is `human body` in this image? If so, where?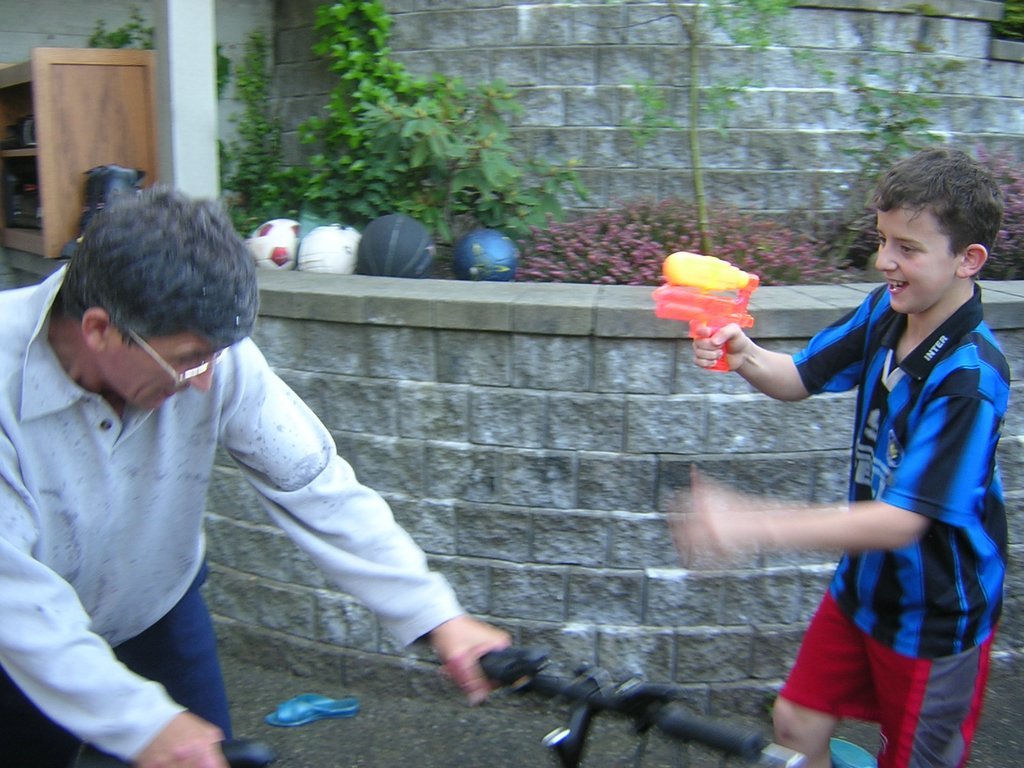
Yes, at {"left": 663, "top": 150, "right": 1010, "bottom": 767}.
